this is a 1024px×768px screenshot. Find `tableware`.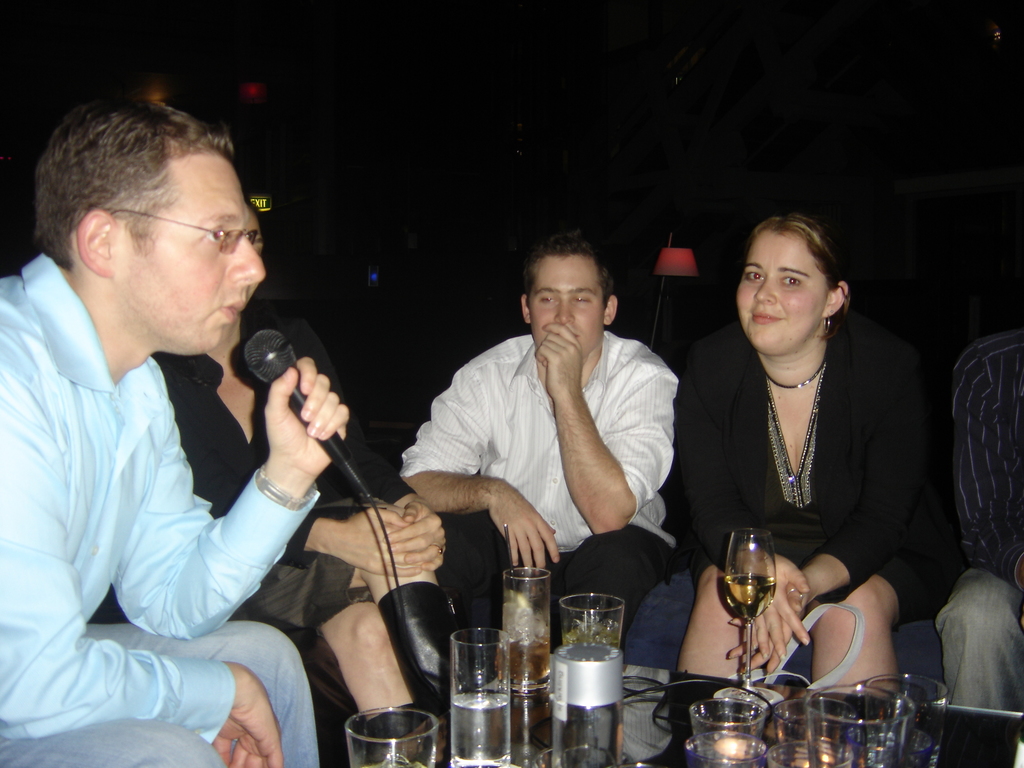
Bounding box: (left=690, top=701, right=773, bottom=767).
